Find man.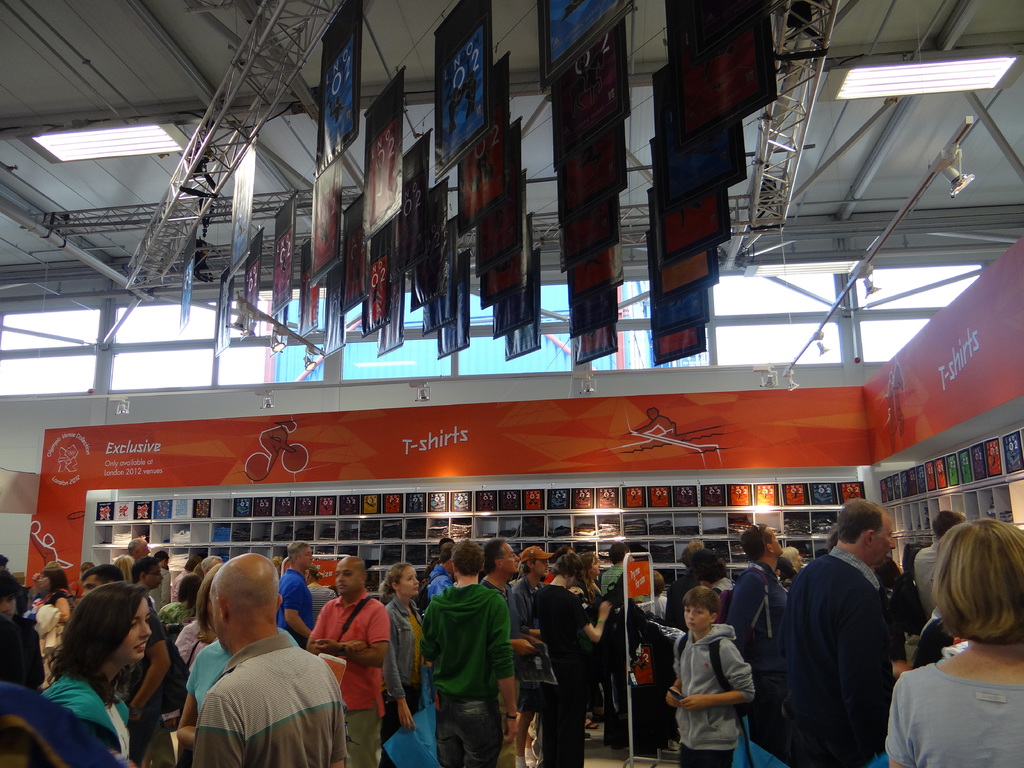
bbox=[909, 507, 963, 620].
